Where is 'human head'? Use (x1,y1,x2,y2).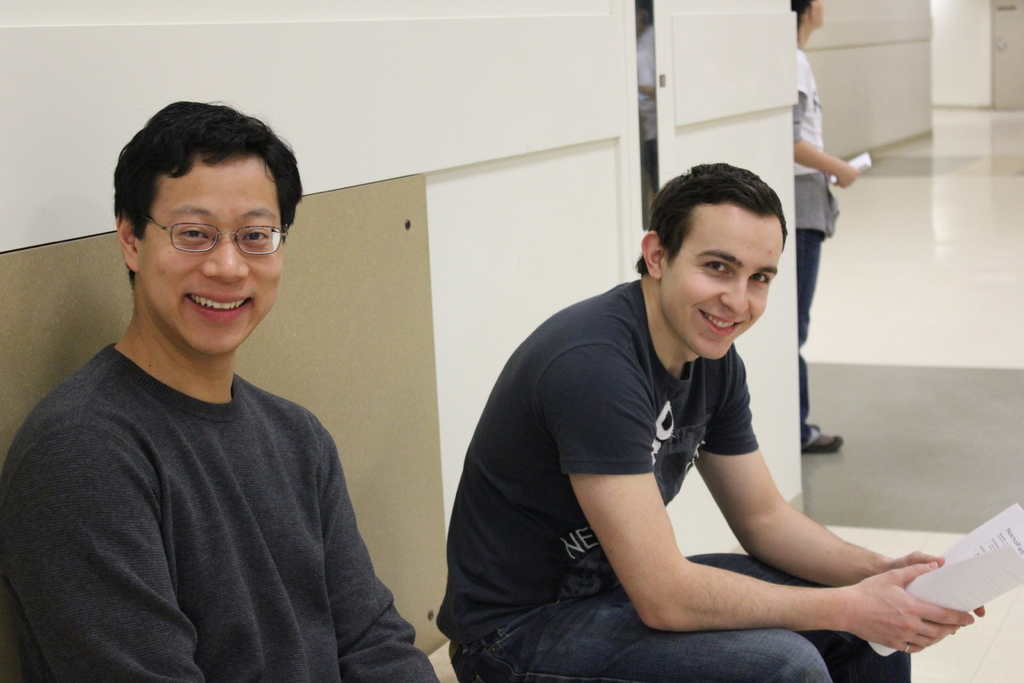
(788,0,824,26).
